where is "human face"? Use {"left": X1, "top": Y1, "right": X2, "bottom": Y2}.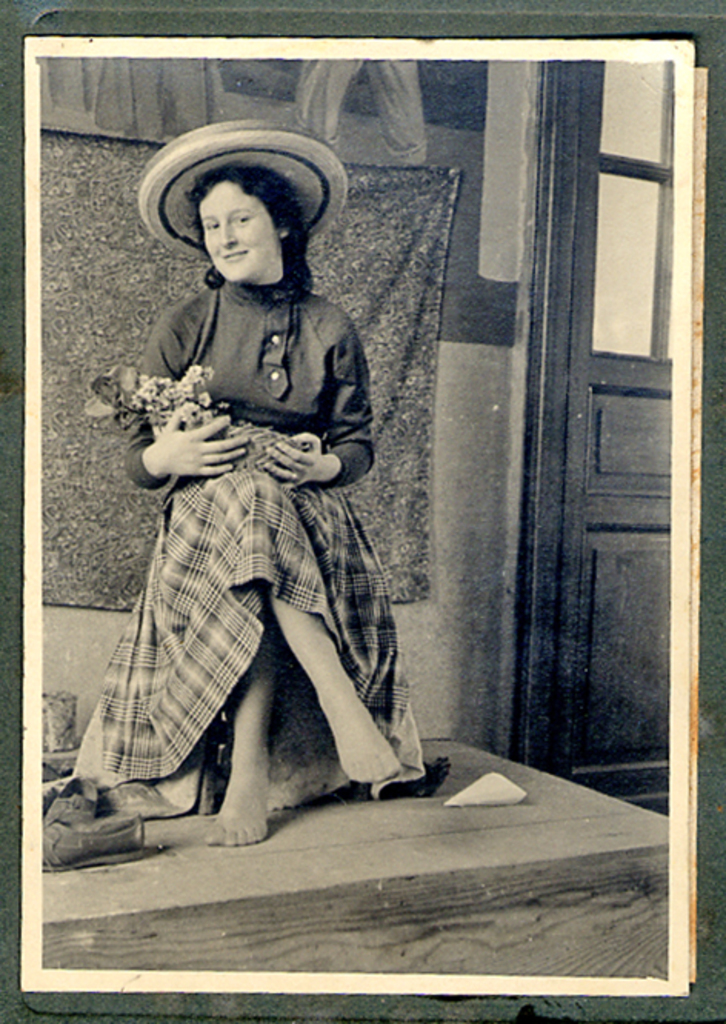
{"left": 198, "top": 185, "right": 277, "bottom": 281}.
